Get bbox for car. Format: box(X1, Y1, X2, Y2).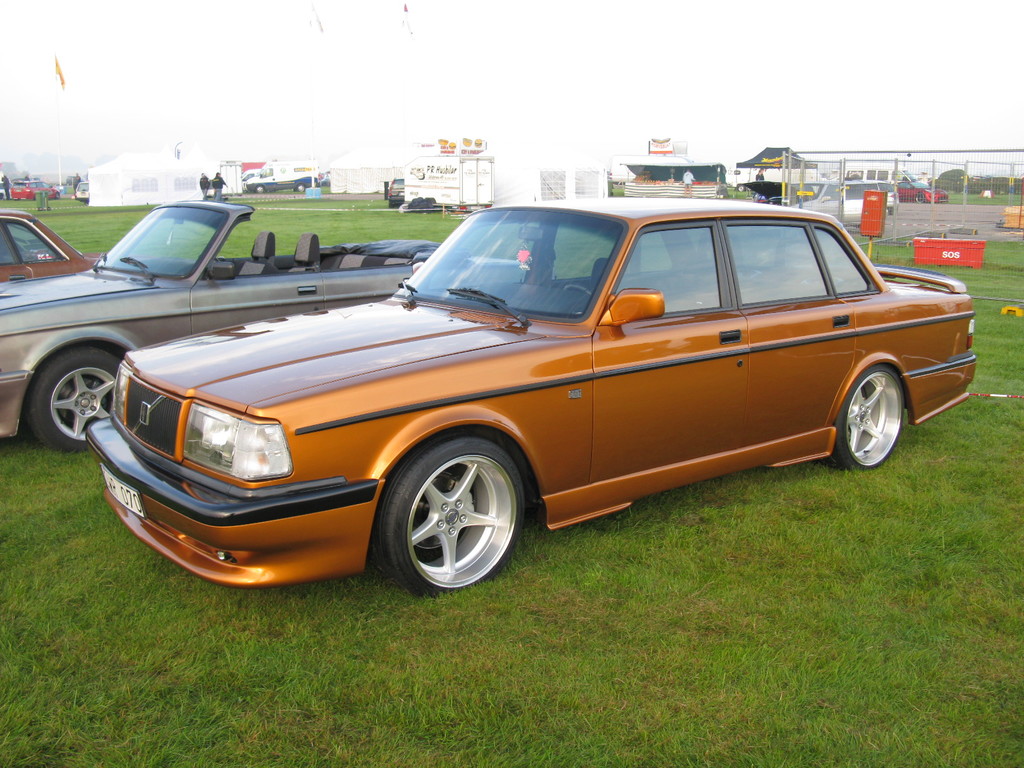
box(0, 200, 445, 455).
